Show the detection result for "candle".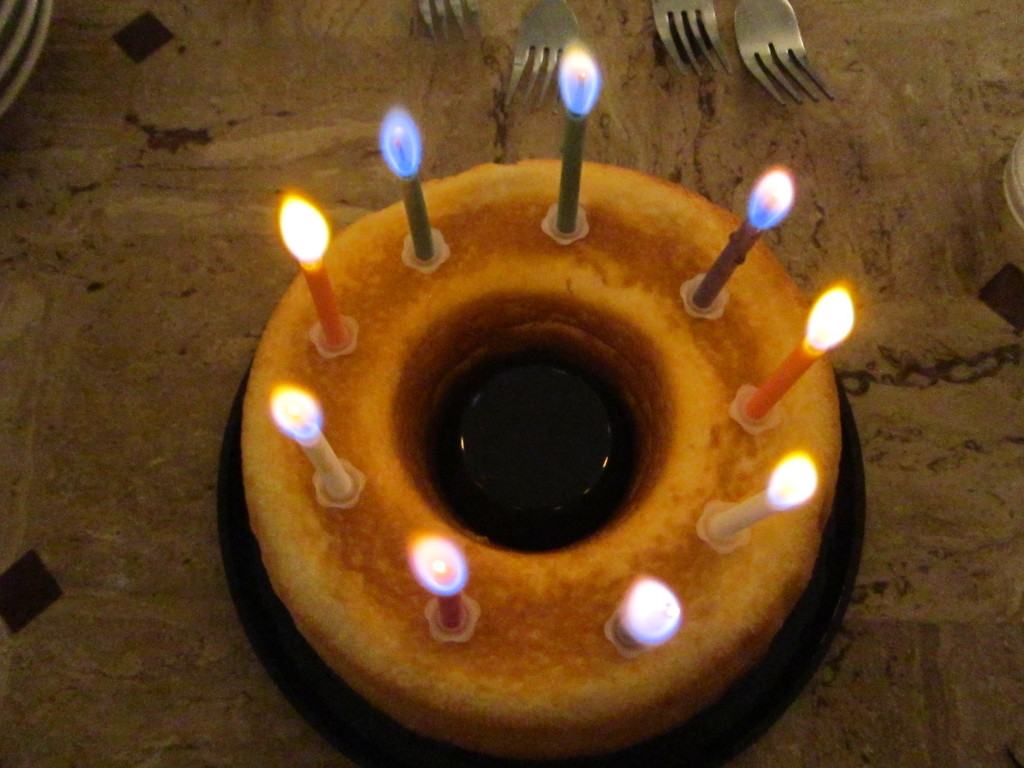
<region>413, 532, 467, 633</region>.
